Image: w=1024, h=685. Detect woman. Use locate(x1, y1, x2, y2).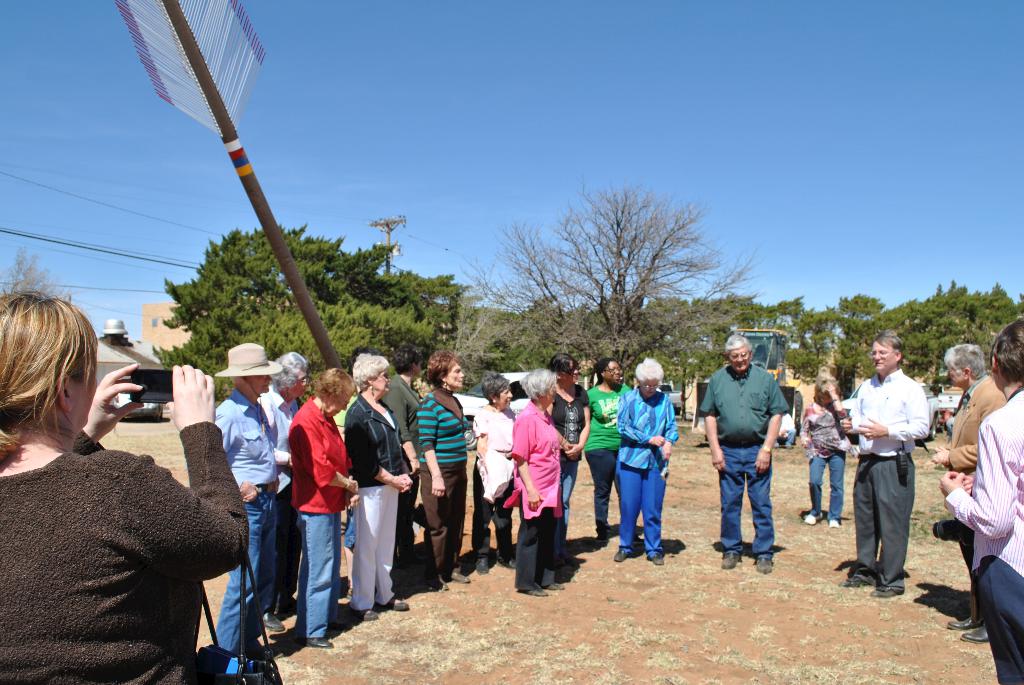
locate(419, 350, 476, 589).
